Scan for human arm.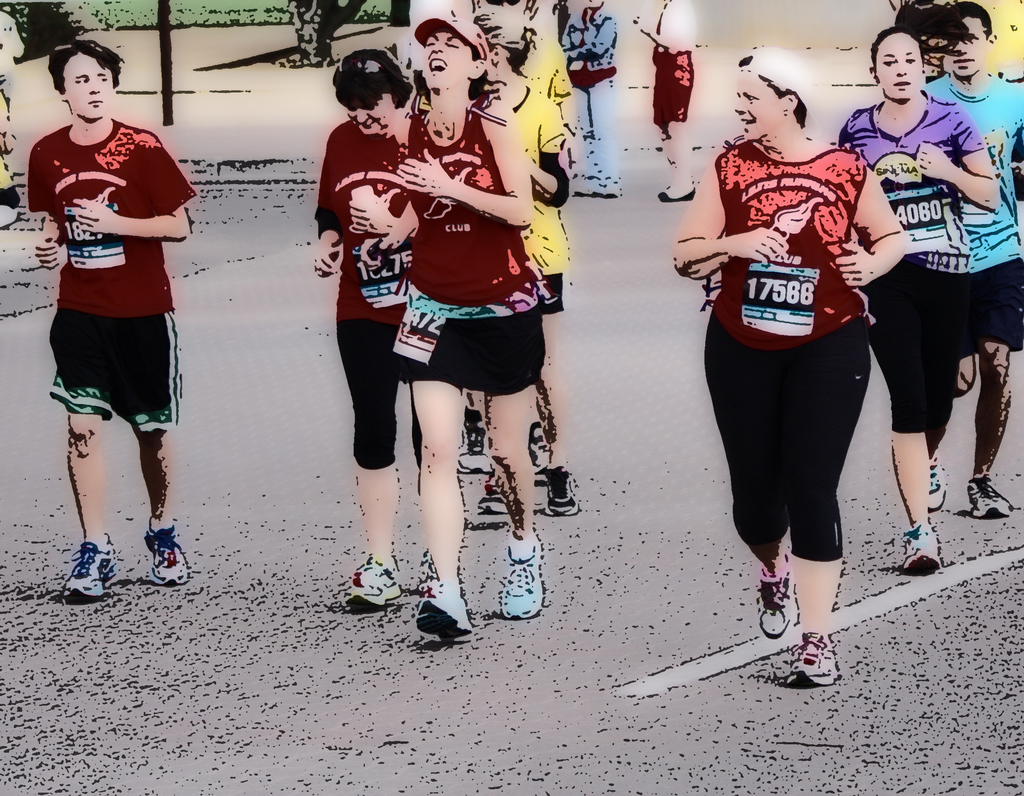
Scan result: 62, 127, 189, 240.
